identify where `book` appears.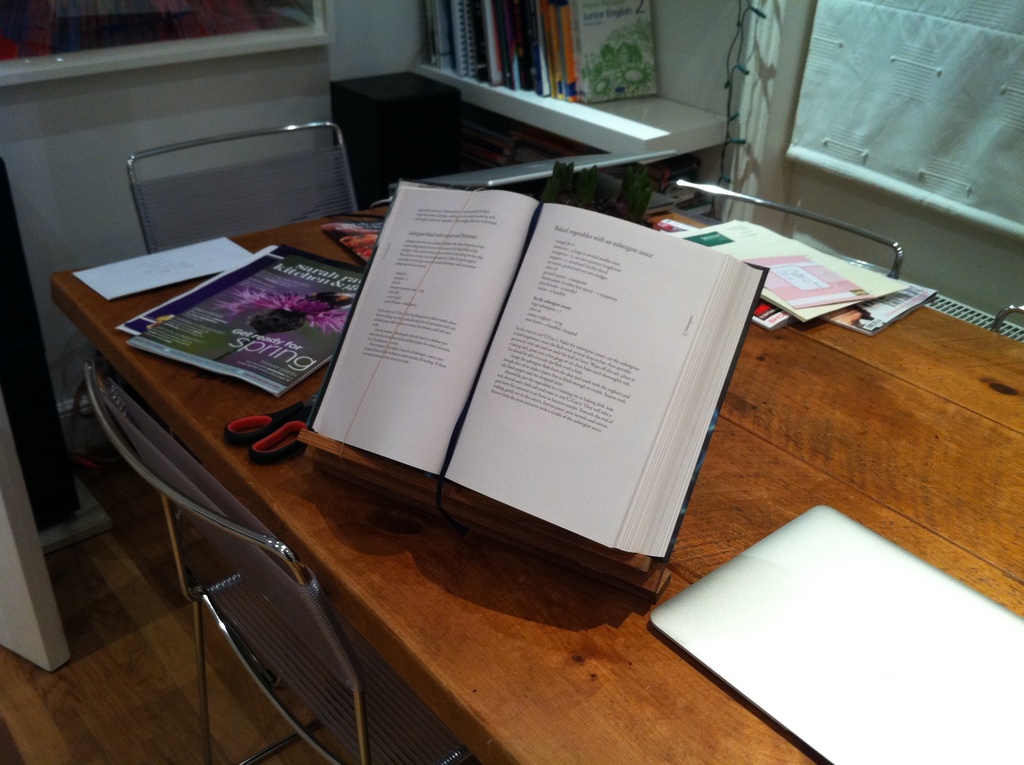
Appears at (300,184,766,565).
